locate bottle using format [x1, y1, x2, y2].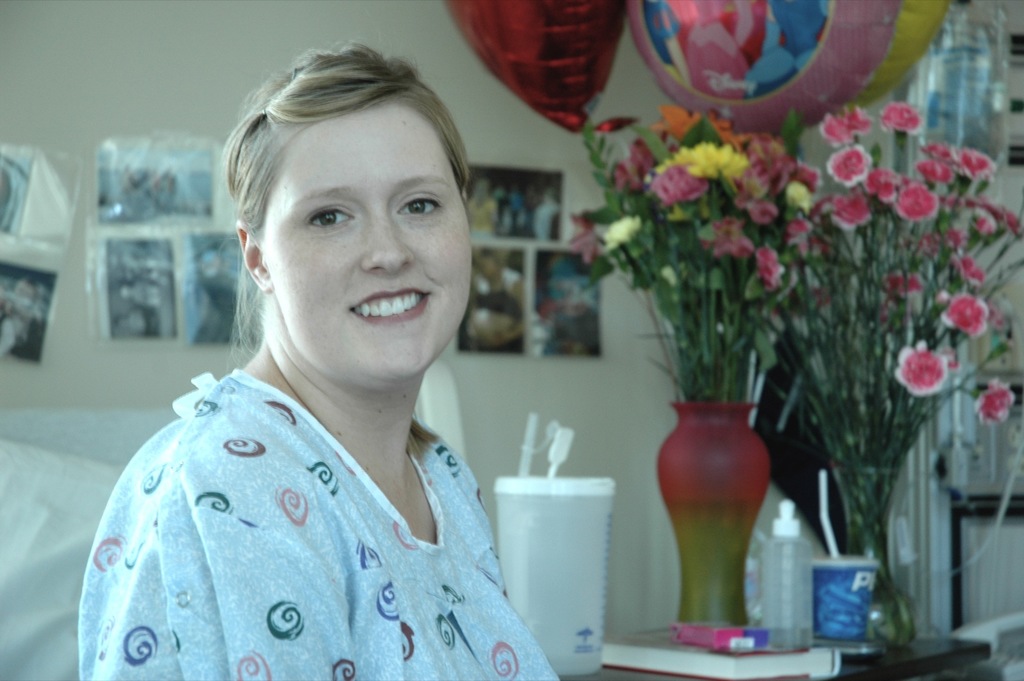
[763, 501, 810, 653].
